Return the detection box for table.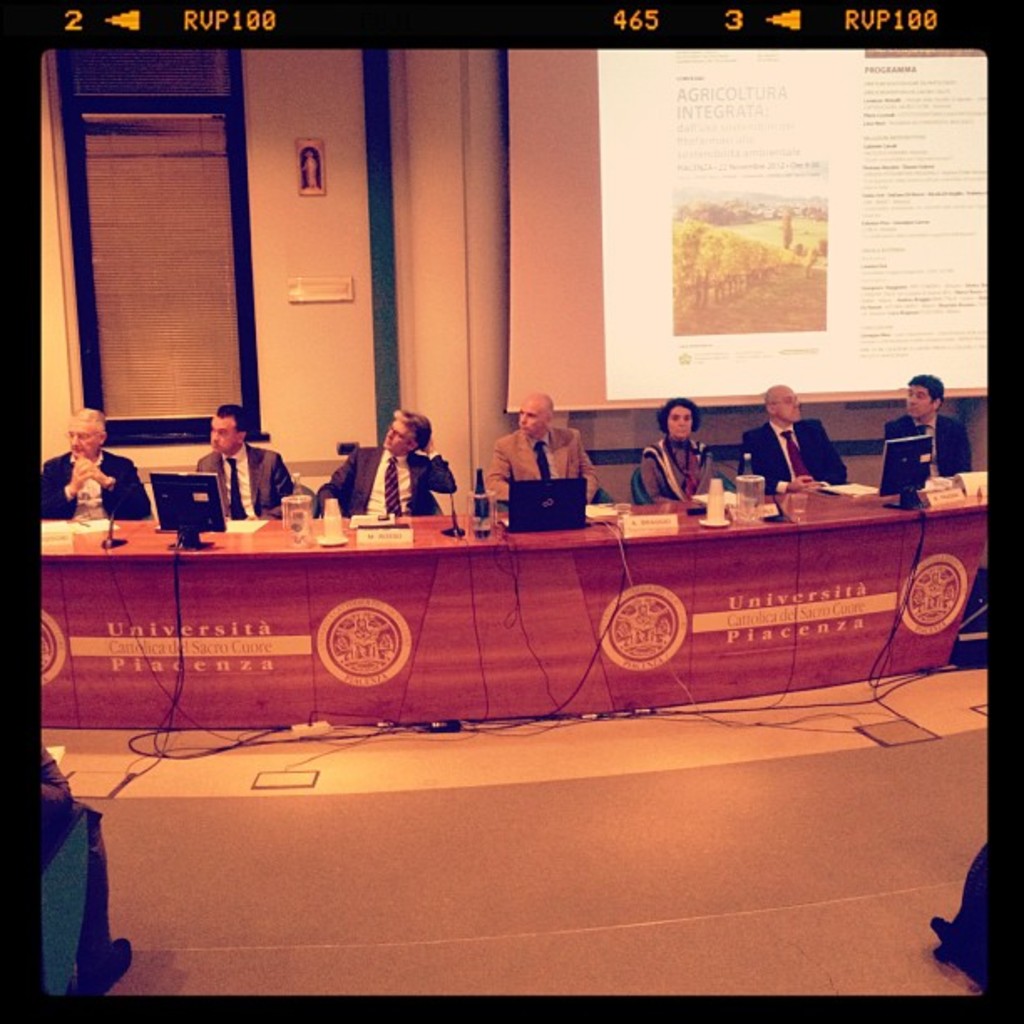
[x1=40, y1=490, x2=991, y2=753].
